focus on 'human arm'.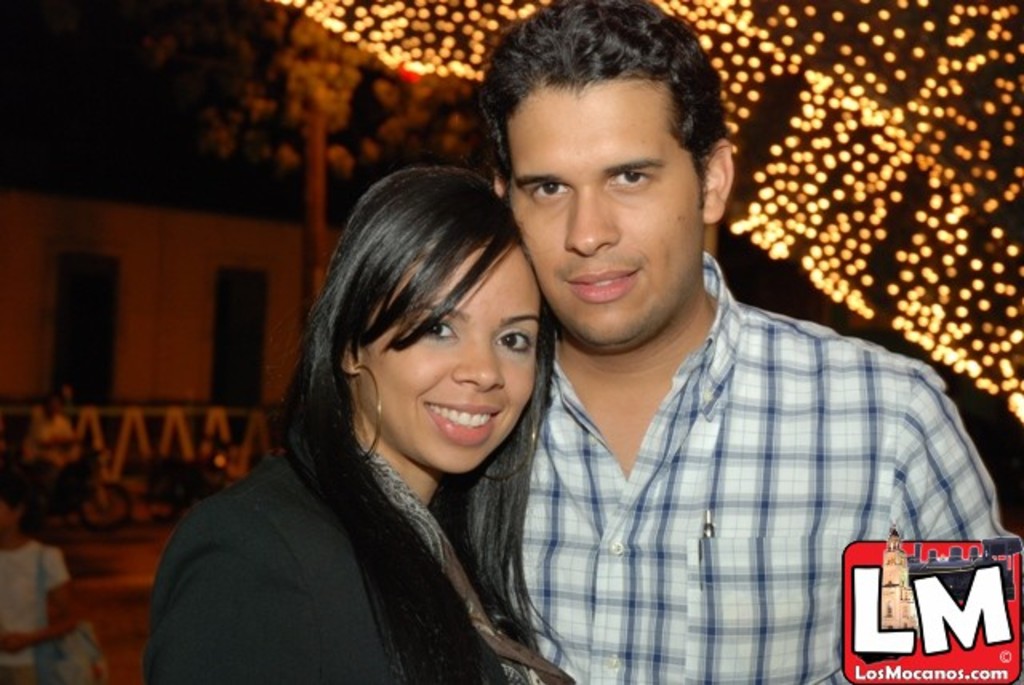
Focused at <box>0,543,85,651</box>.
